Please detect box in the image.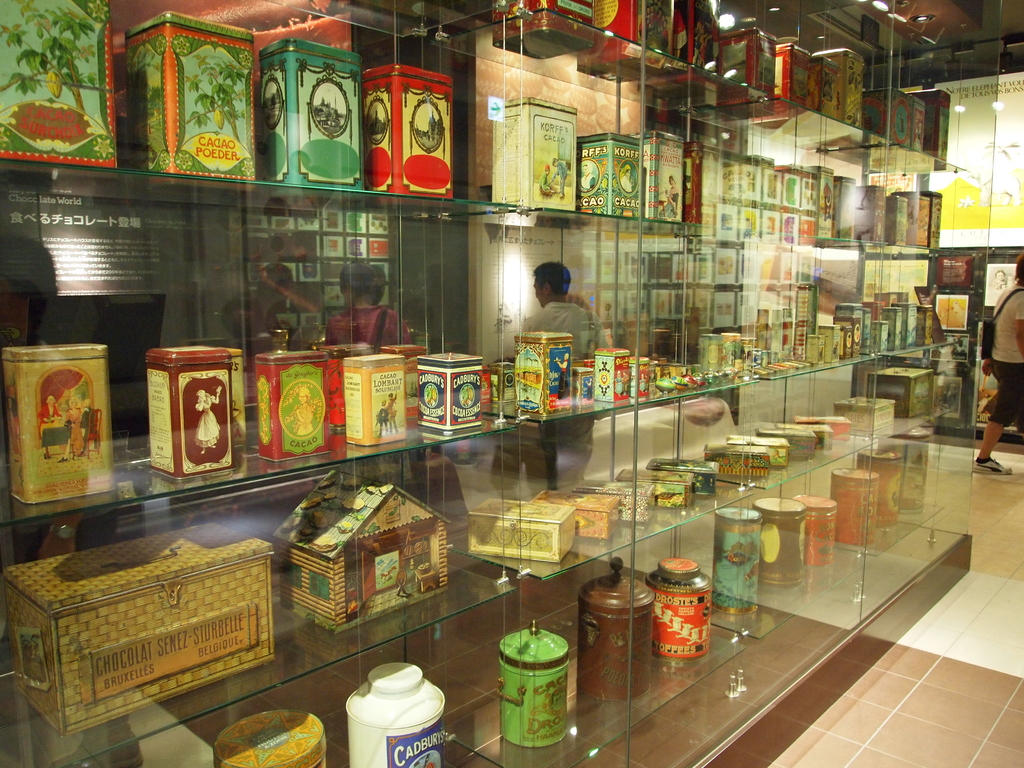
(867, 361, 932, 420).
